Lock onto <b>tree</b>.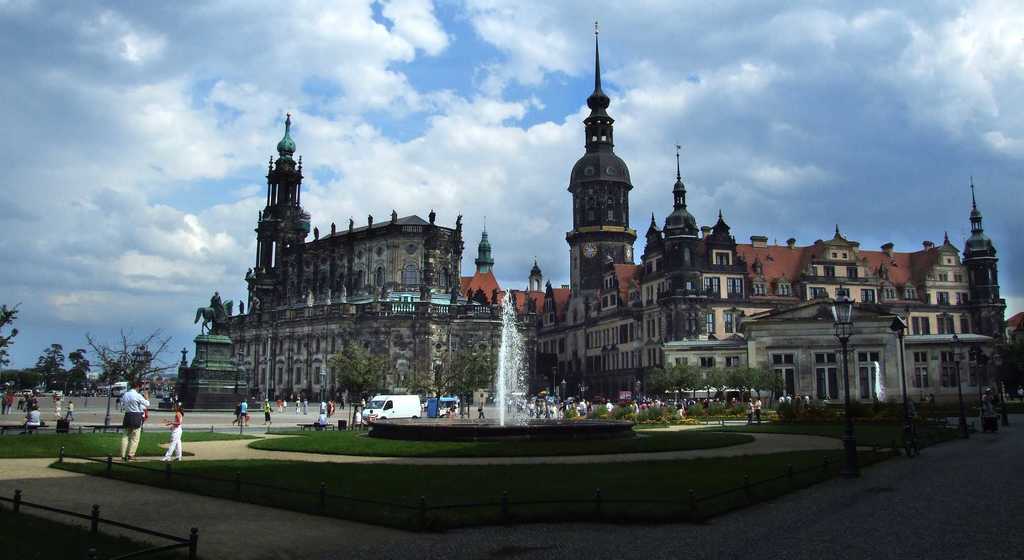
Locked: (704, 364, 726, 404).
